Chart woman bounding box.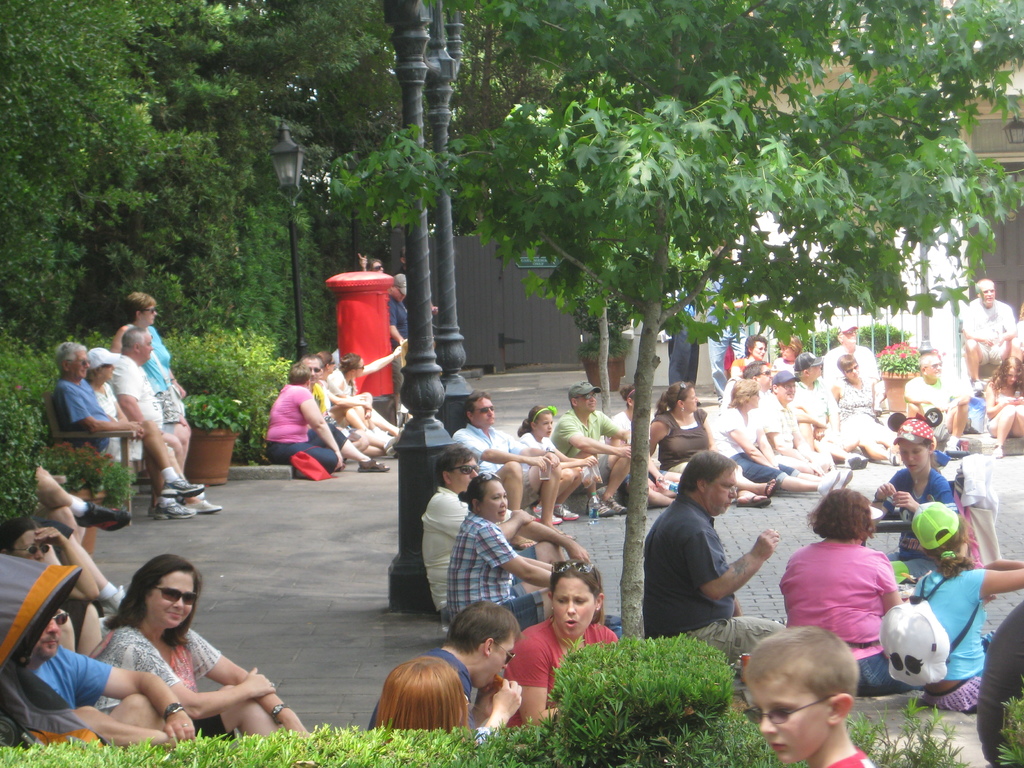
Charted: BBox(648, 381, 781, 508).
